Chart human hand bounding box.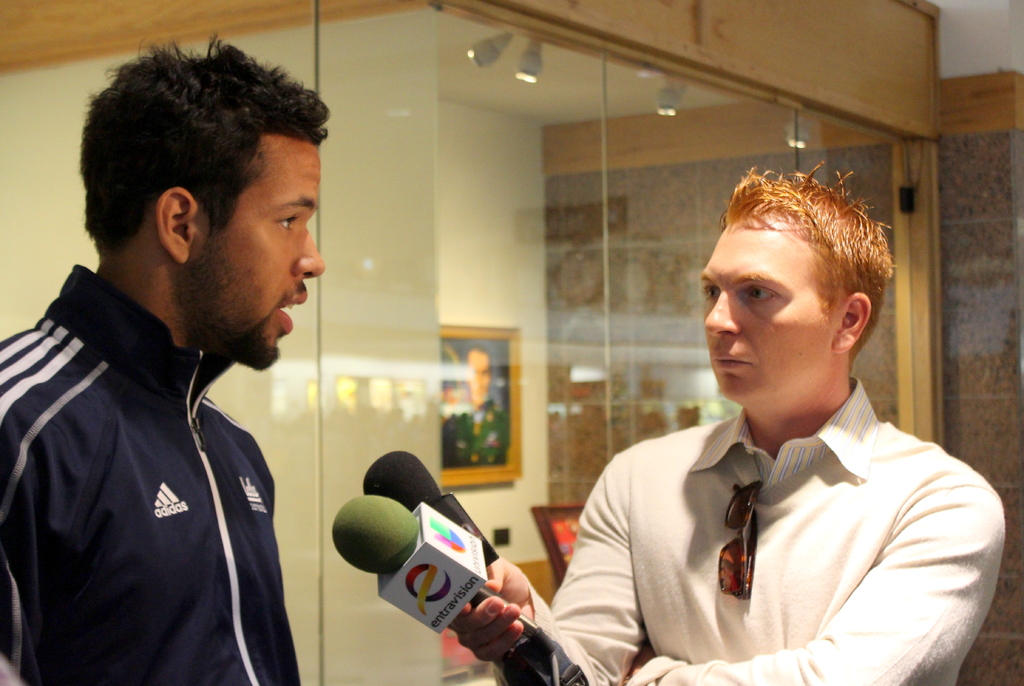
Charted: pyautogui.locateOnScreen(449, 555, 537, 665).
